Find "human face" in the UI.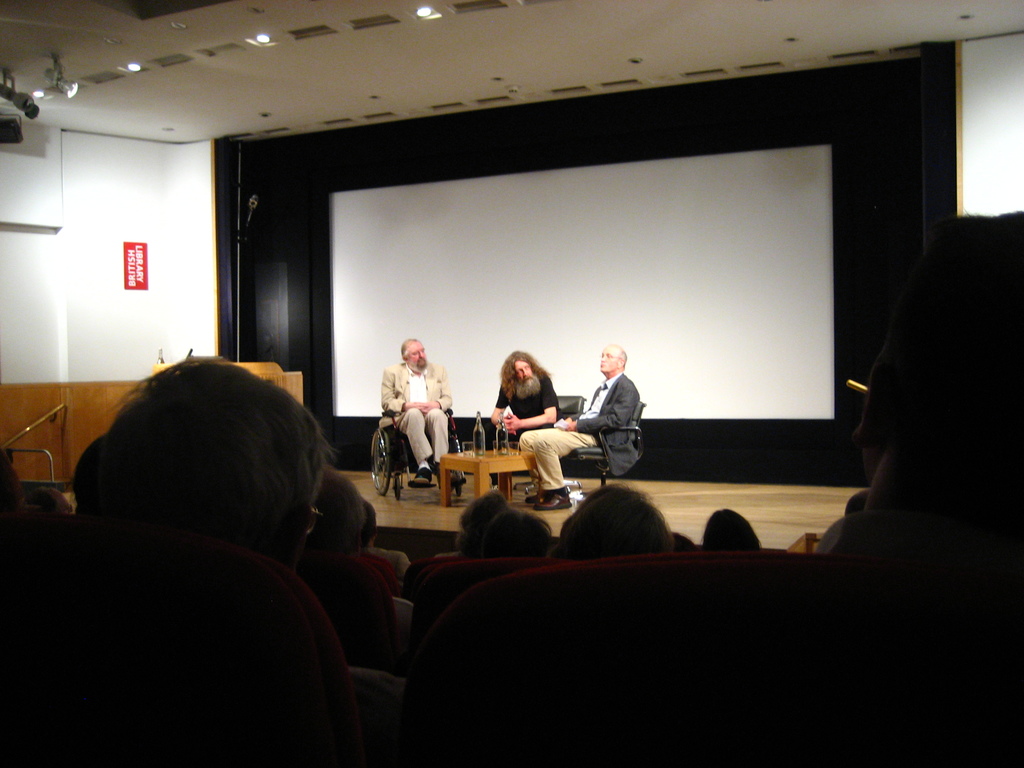
UI element at left=518, top=364, right=532, bottom=385.
